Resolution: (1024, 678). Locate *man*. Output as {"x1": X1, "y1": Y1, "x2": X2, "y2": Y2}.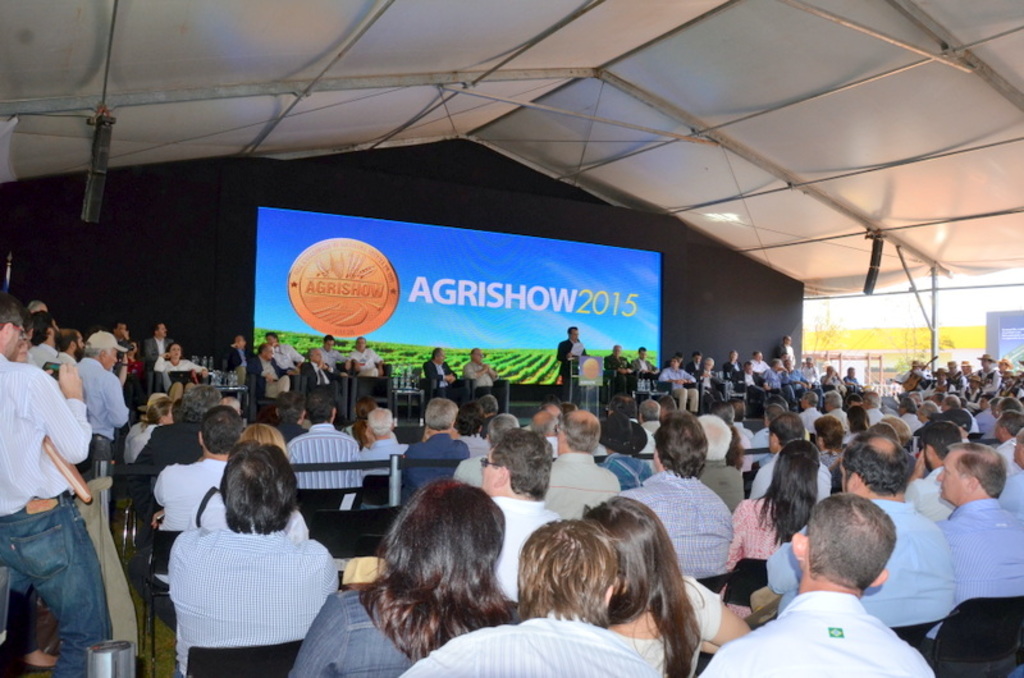
{"x1": 401, "y1": 394, "x2": 467, "y2": 500}.
